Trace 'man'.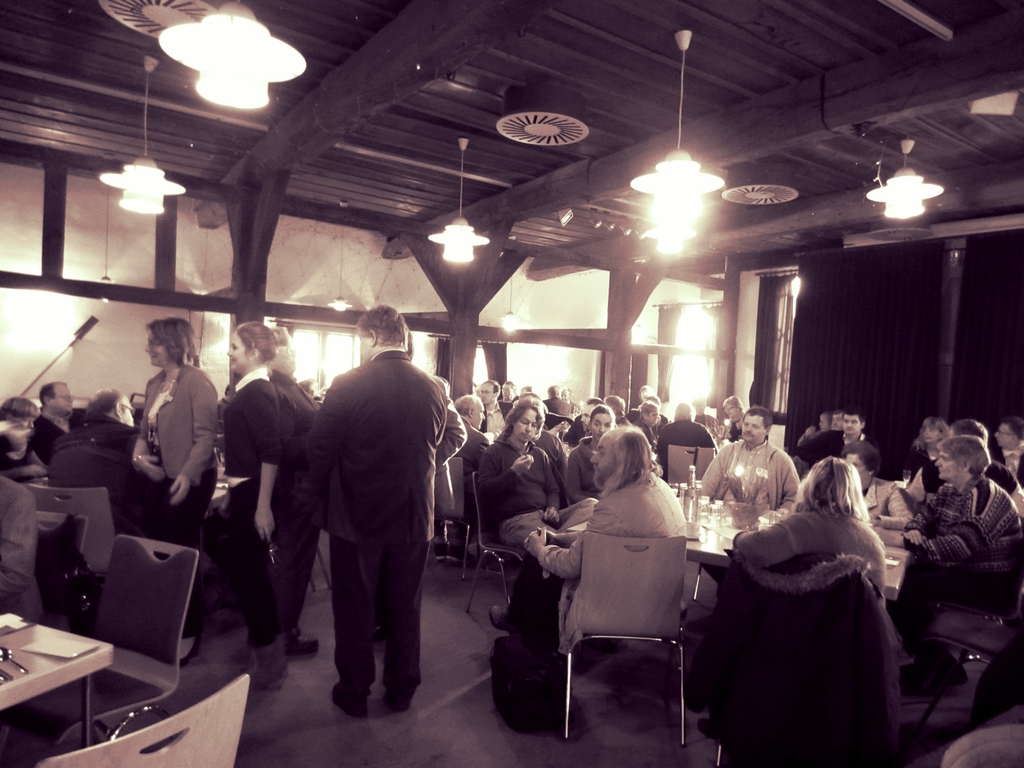
Traced to {"x1": 698, "y1": 403, "x2": 801, "y2": 511}.
